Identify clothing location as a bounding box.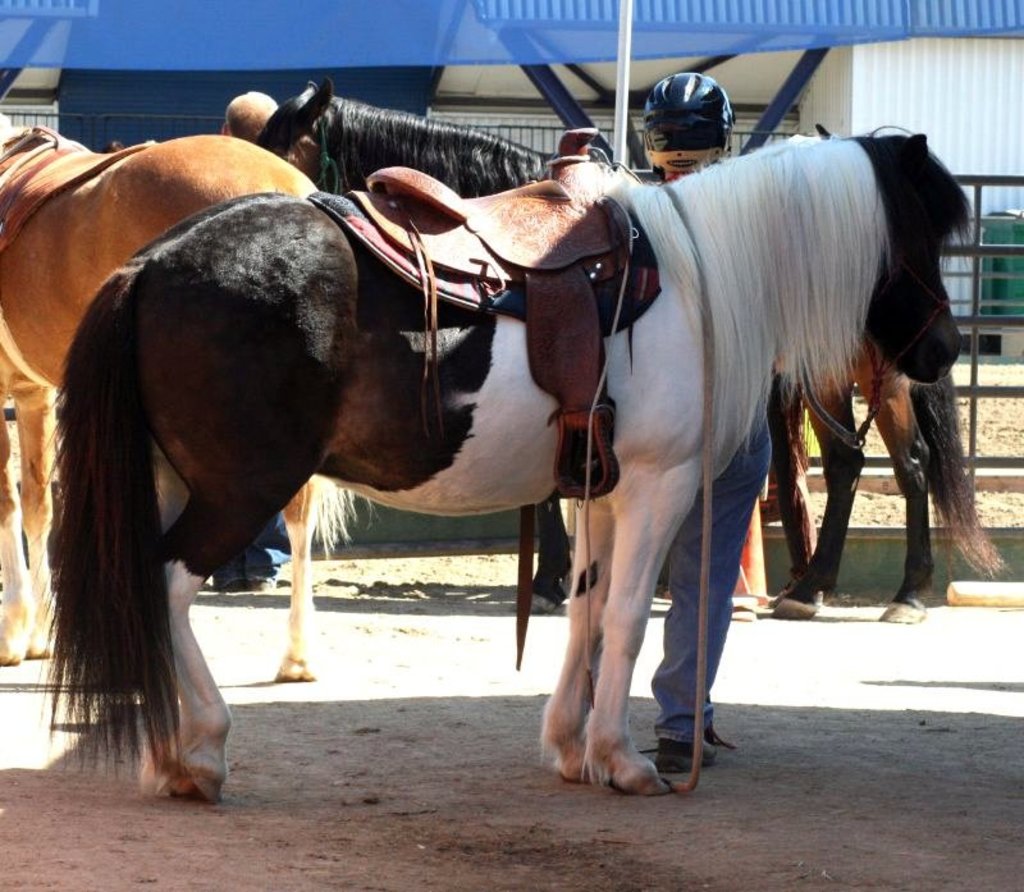
(x1=664, y1=417, x2=776, y2=746).
